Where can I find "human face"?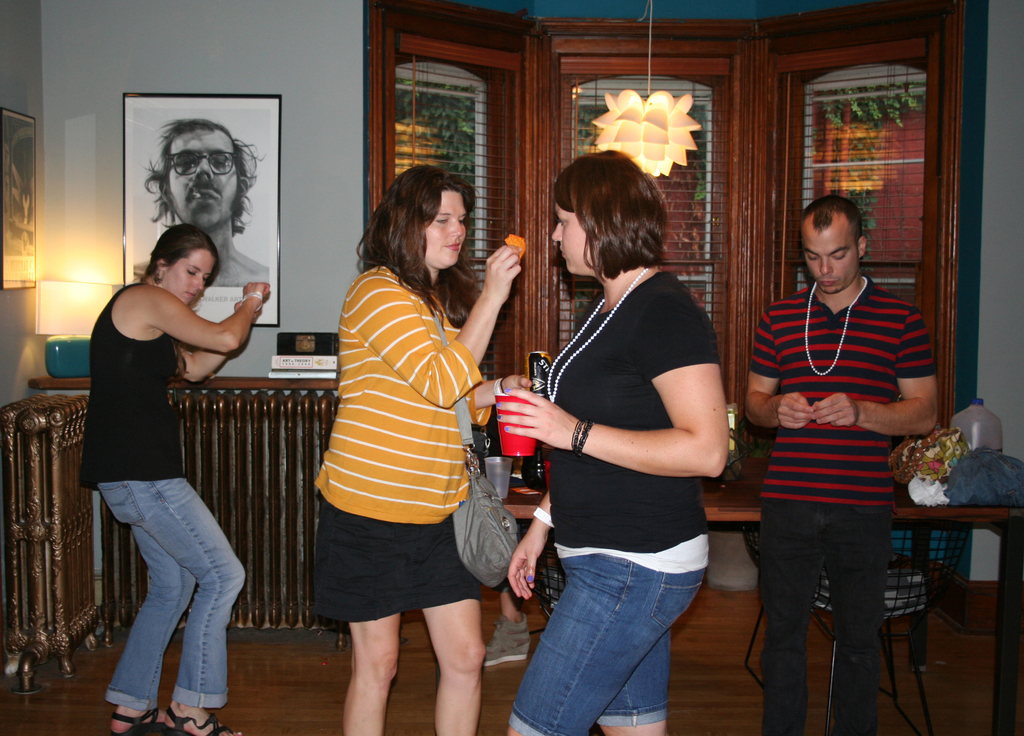
You can find it at {"x1": 426, "y1": 189, "x2": 464, "y2": 271}.
